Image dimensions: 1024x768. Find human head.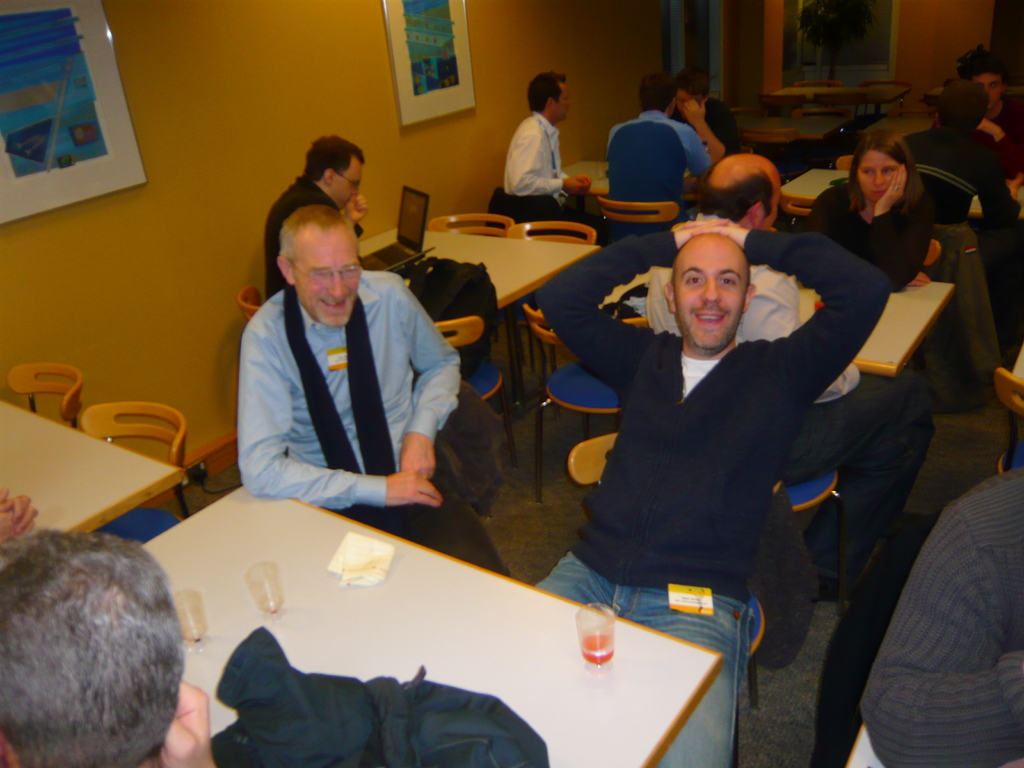
276, 203, 359, 332.
